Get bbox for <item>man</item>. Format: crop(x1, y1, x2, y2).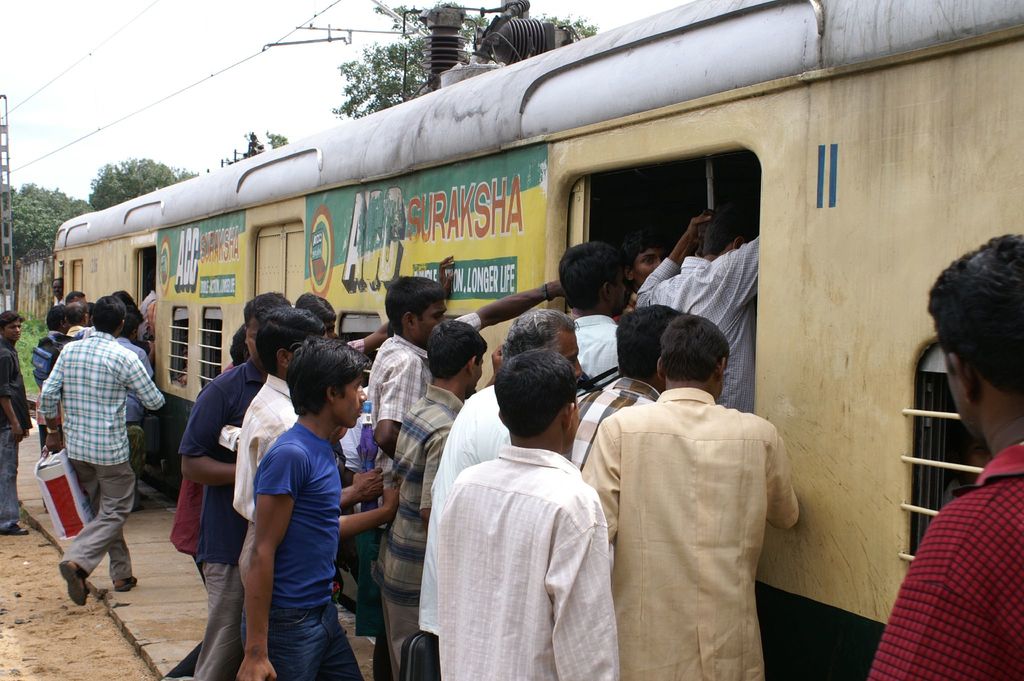
crop(64, 291, 86, 304).
